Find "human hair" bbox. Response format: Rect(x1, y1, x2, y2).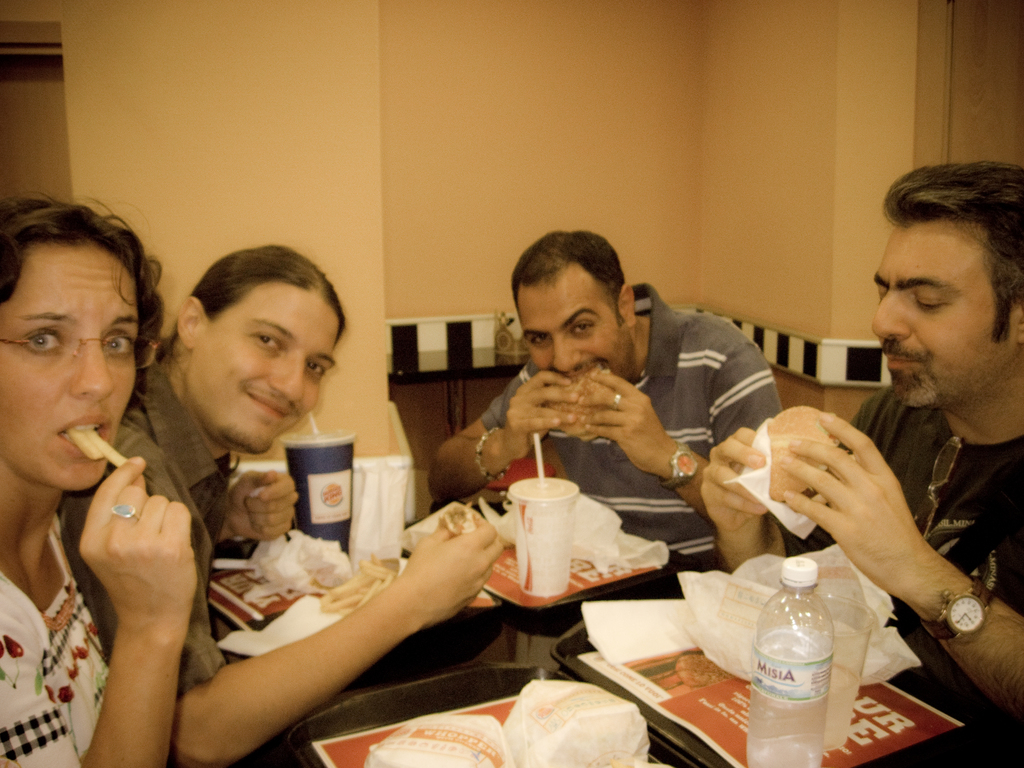
Rect(508, 230, 630, 323).
